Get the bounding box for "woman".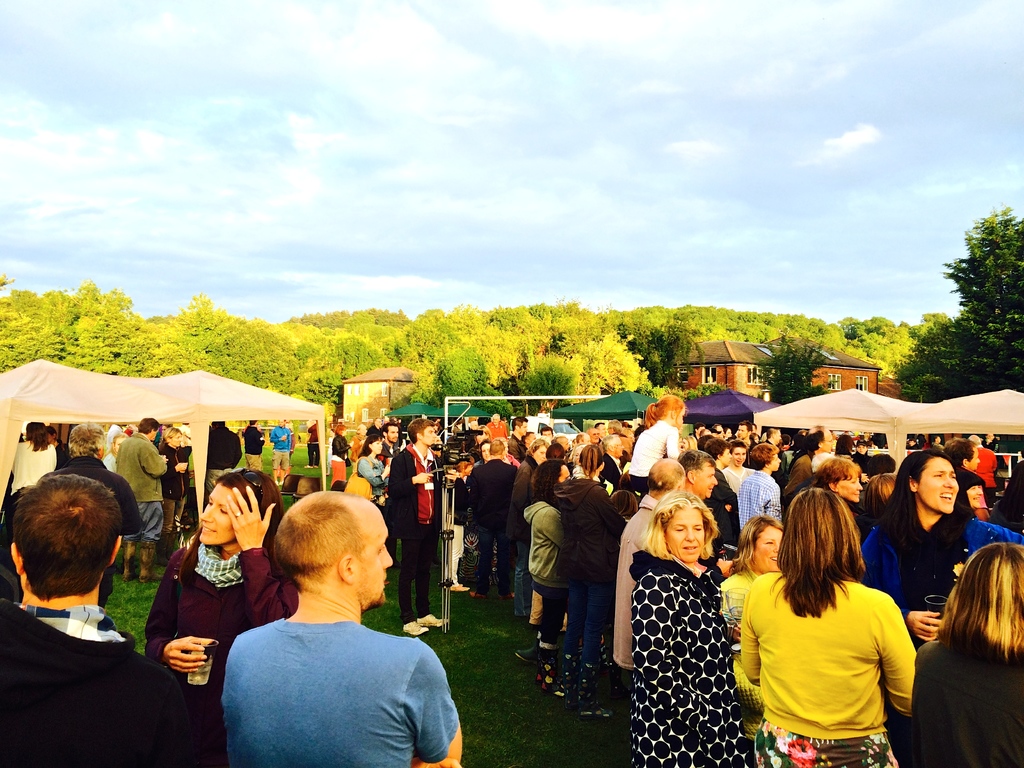
x1=9 y1=420 x2=58 y2=493.
